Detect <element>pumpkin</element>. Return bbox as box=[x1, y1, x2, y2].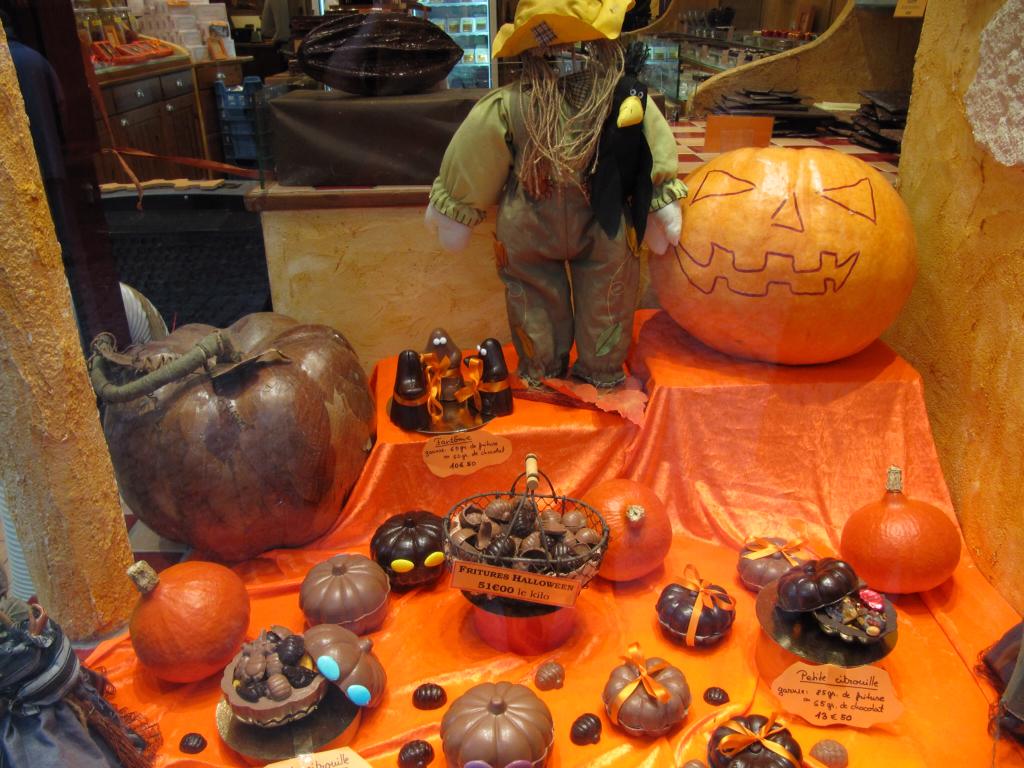
box=[219, 625, 392, 734].
